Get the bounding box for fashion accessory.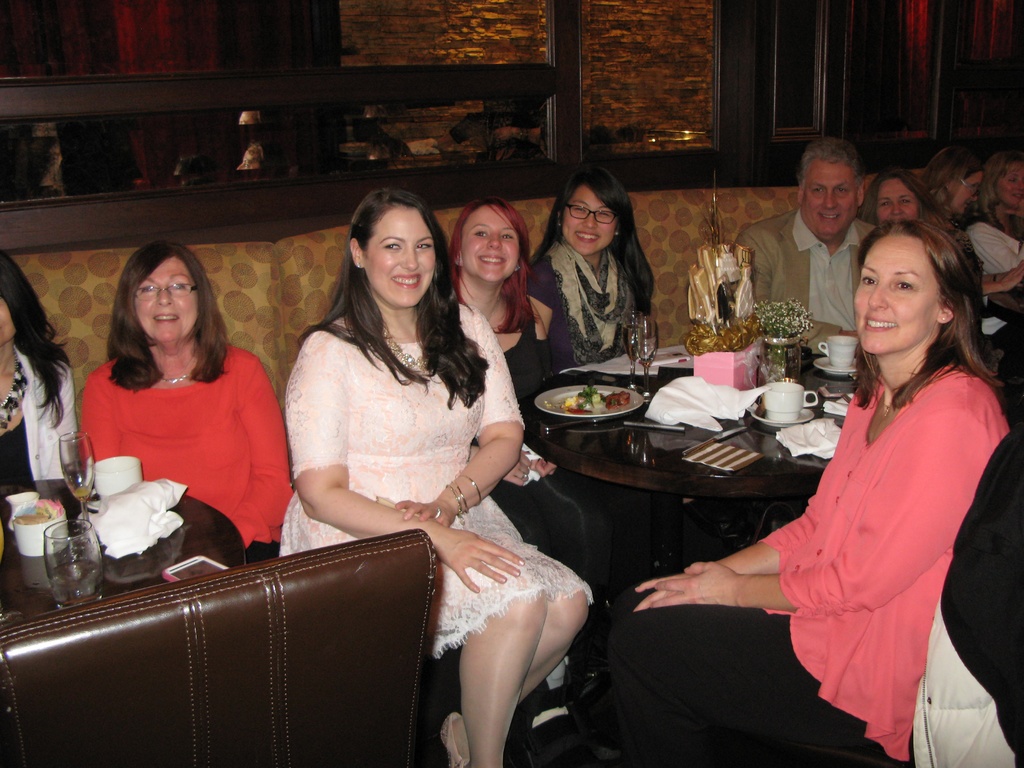
484, 293, 499, 324.
